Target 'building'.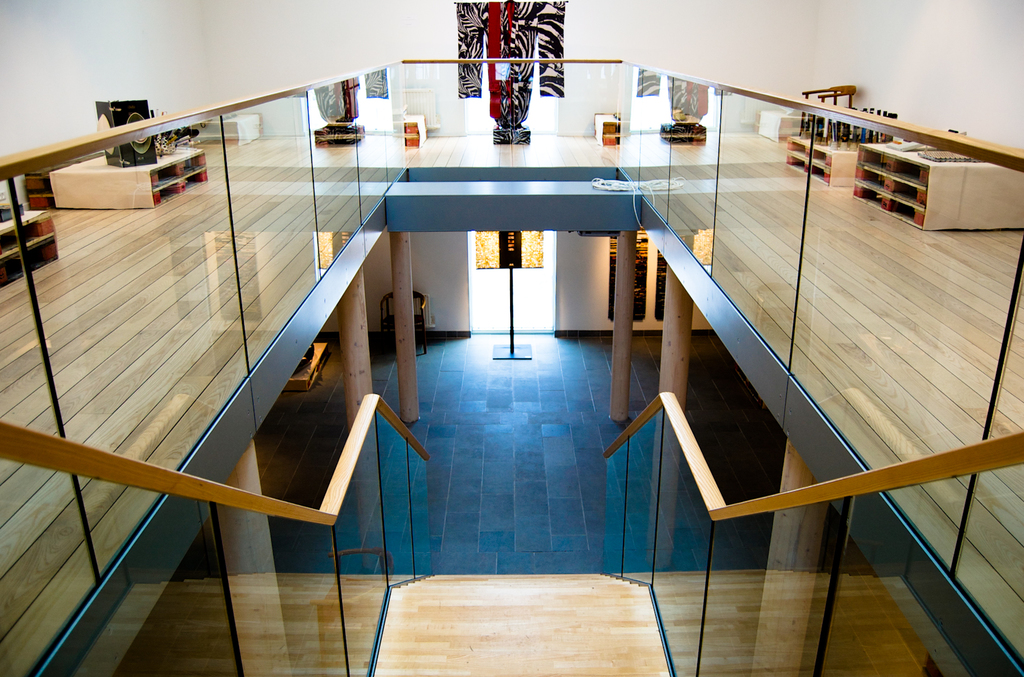
Target region: (x1=0, y1=0, x2=1023, y2=676).
